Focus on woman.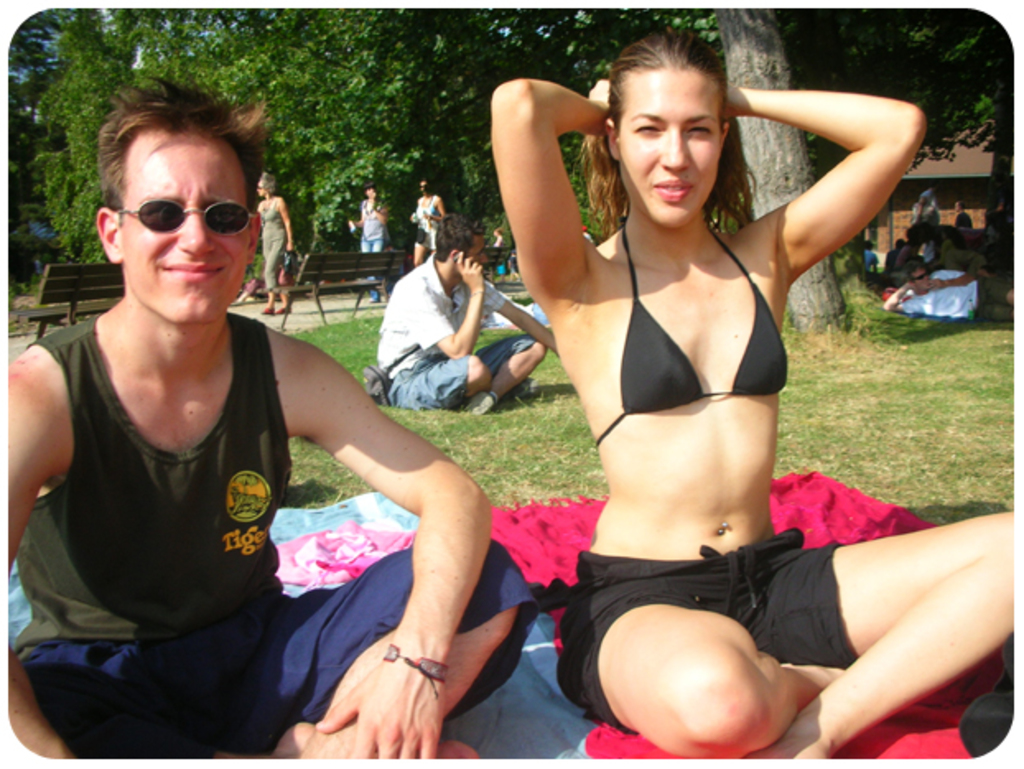
Focused at rect(468, 10, 937, 761).
